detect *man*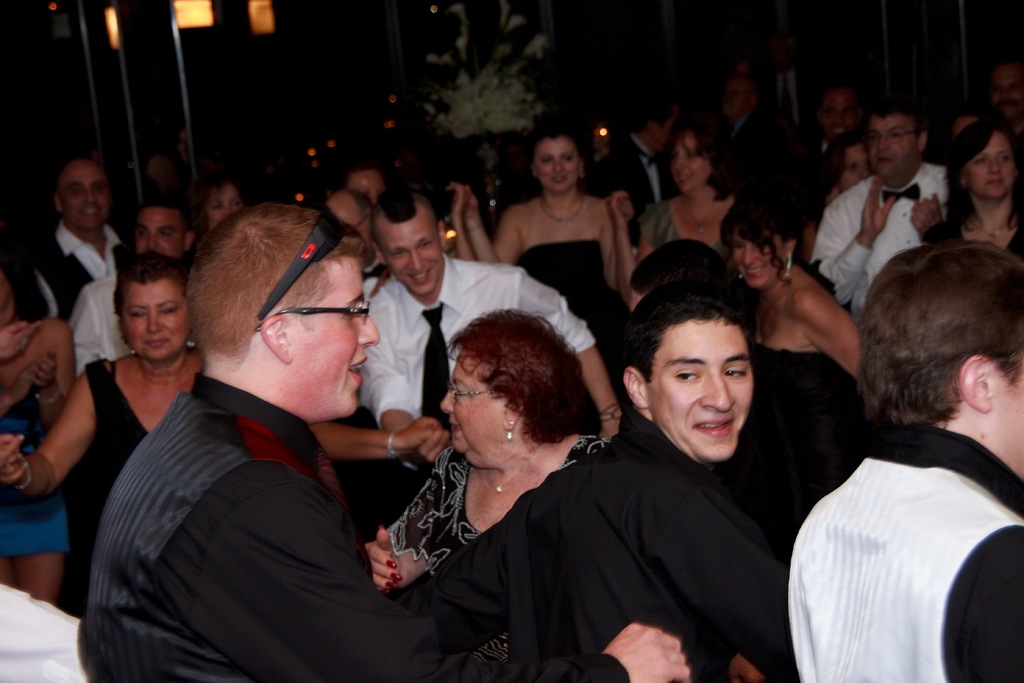
region(81, 198, 391, 682)
